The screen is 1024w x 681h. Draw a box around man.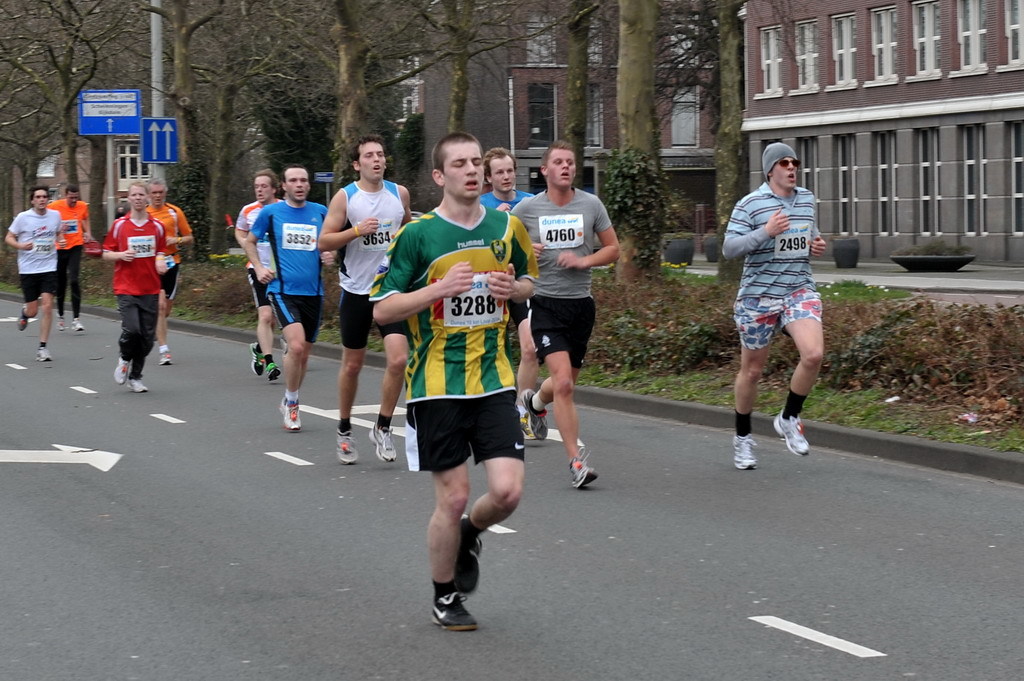
BBox(4, 183, 69, 357).
